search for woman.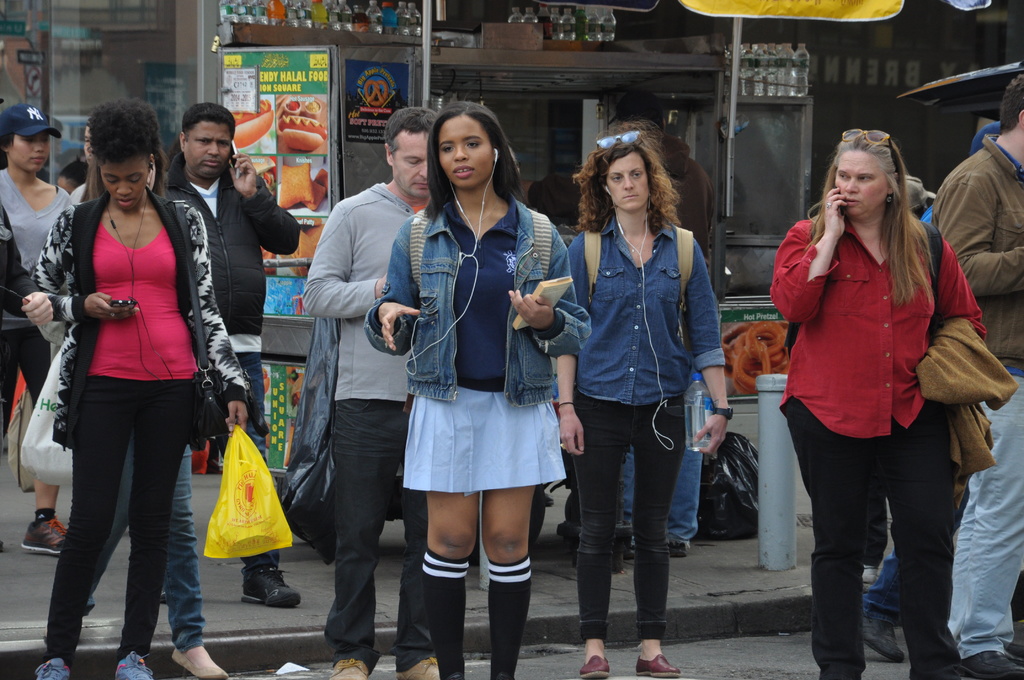
Found at bbox=[550, 118, 730, 679].
